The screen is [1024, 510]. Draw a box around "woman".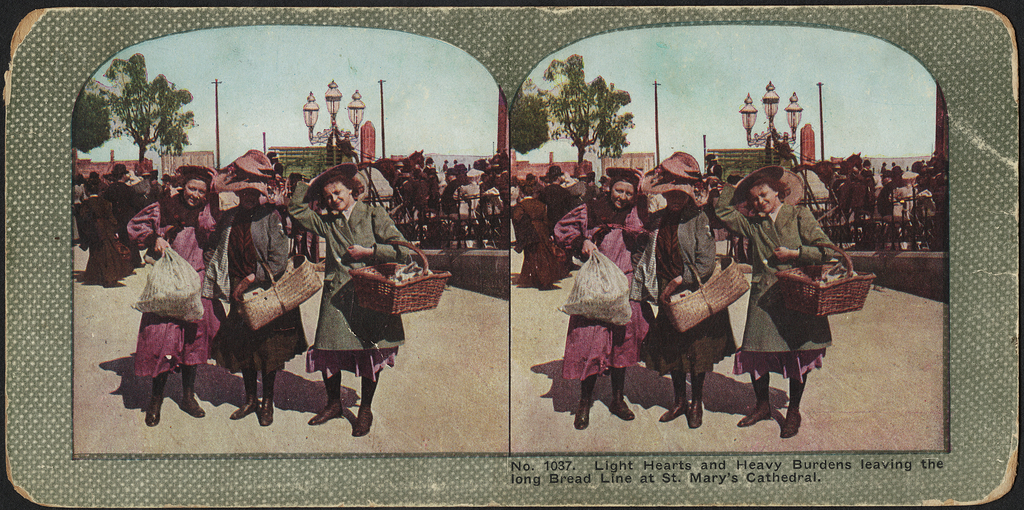
[636, 191, 735, 429].
